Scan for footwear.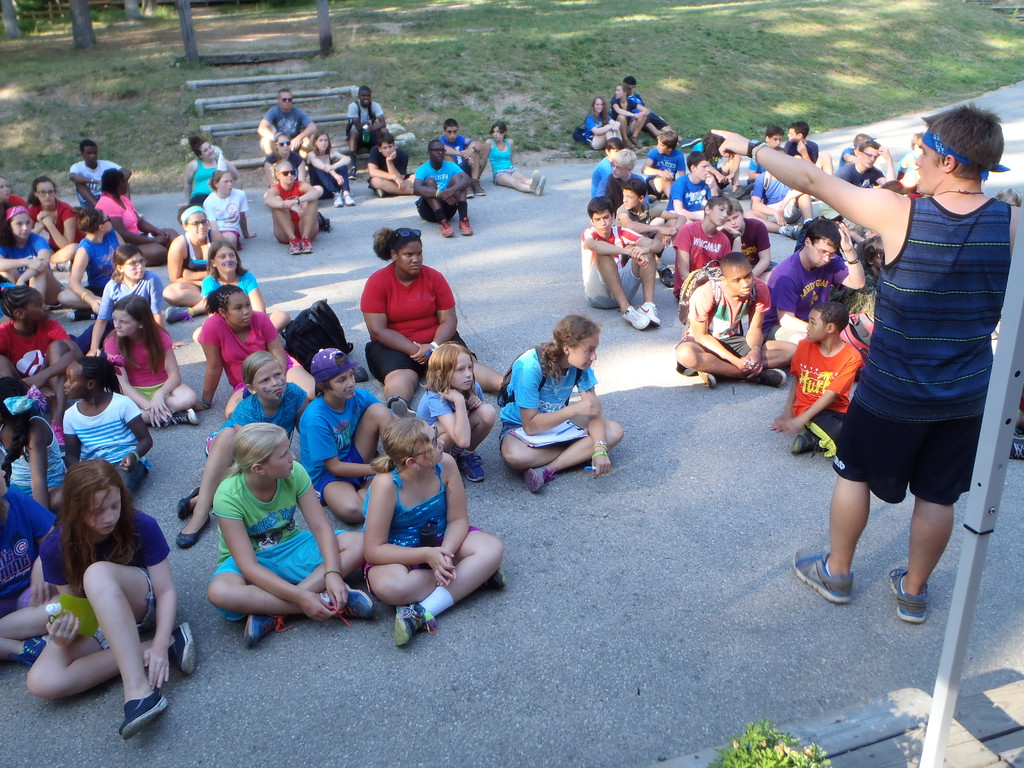
Scan result: detection(622, 300, 651, 330).
